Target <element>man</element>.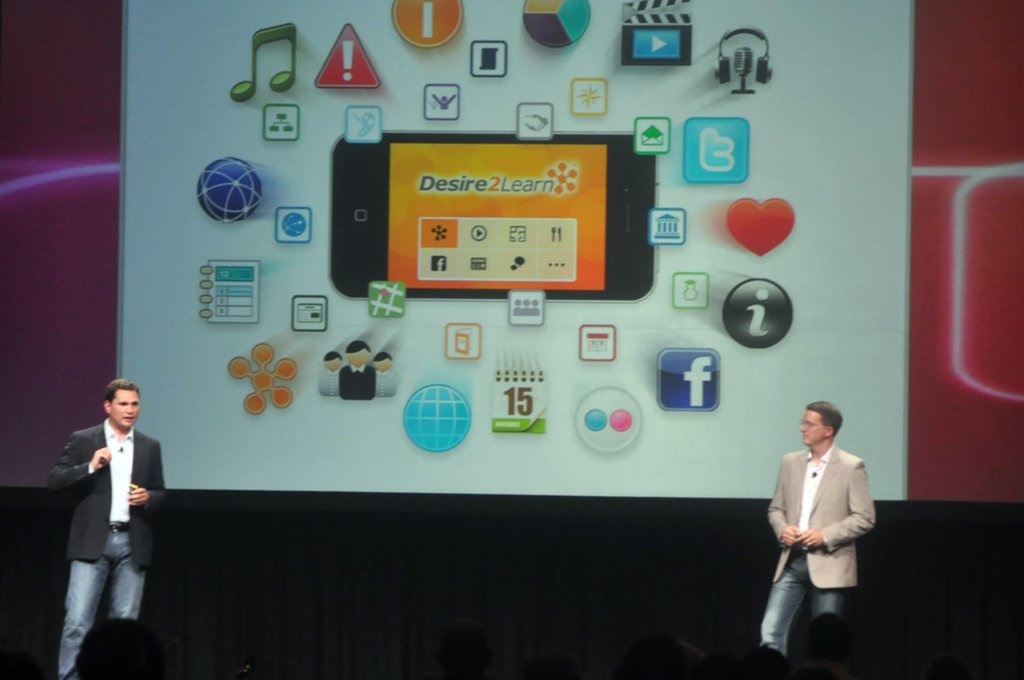
Target region: region(61, 379, 174, 679).
